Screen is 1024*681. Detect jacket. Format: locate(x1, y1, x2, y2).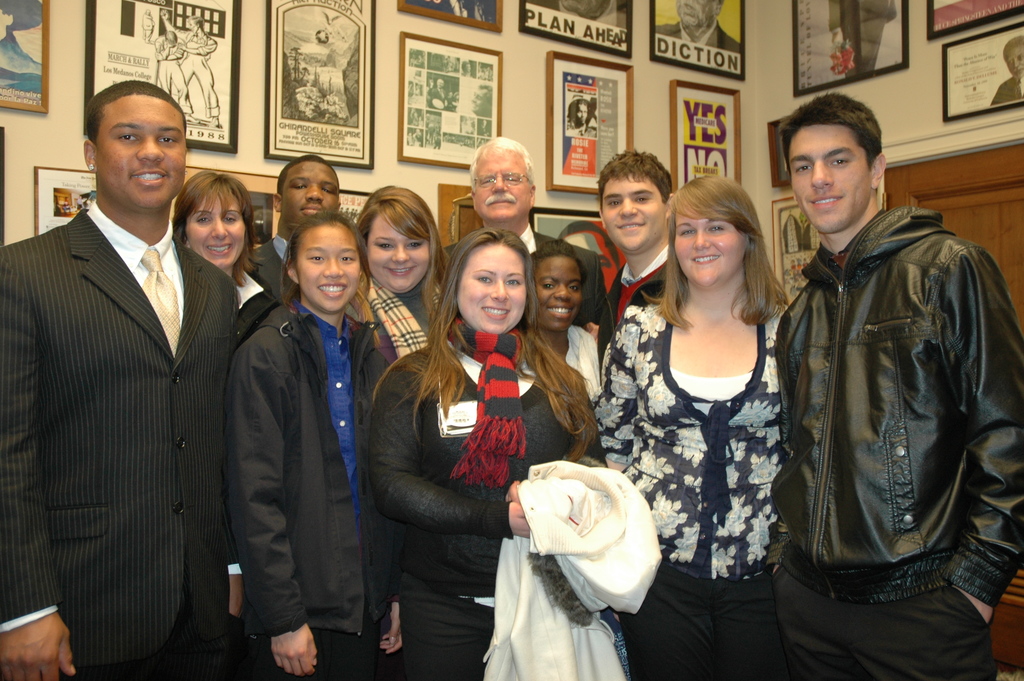
locate(765, 203, 1023, 609).
